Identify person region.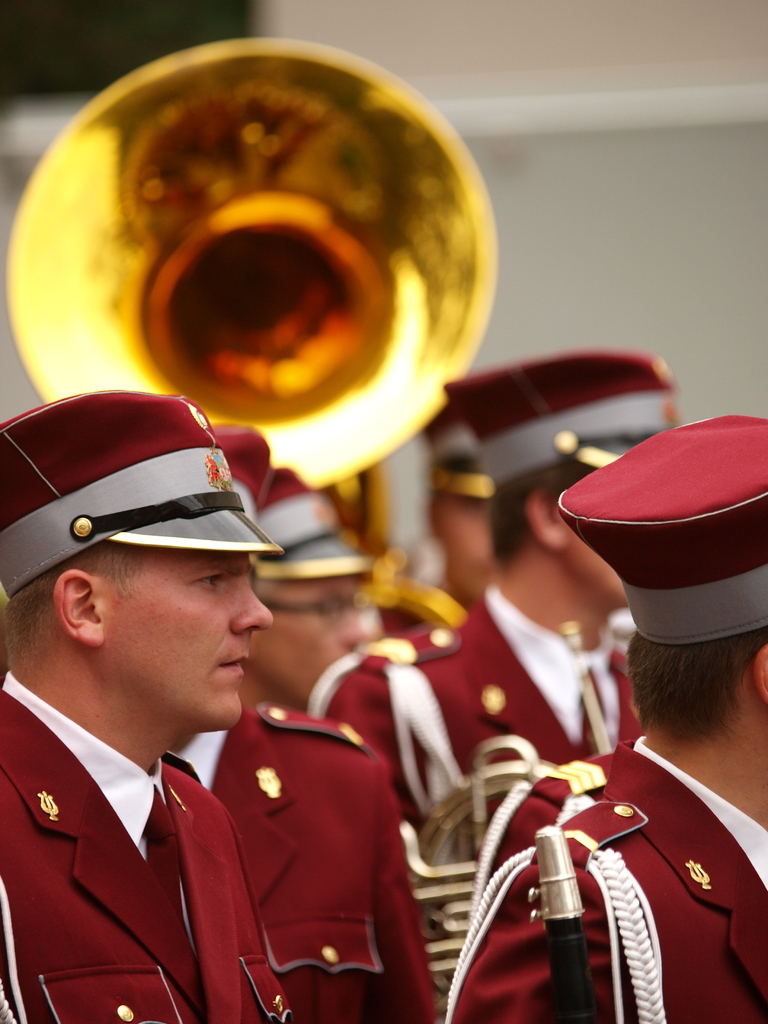
Region: BBox(442, 414, 767, 1020).
